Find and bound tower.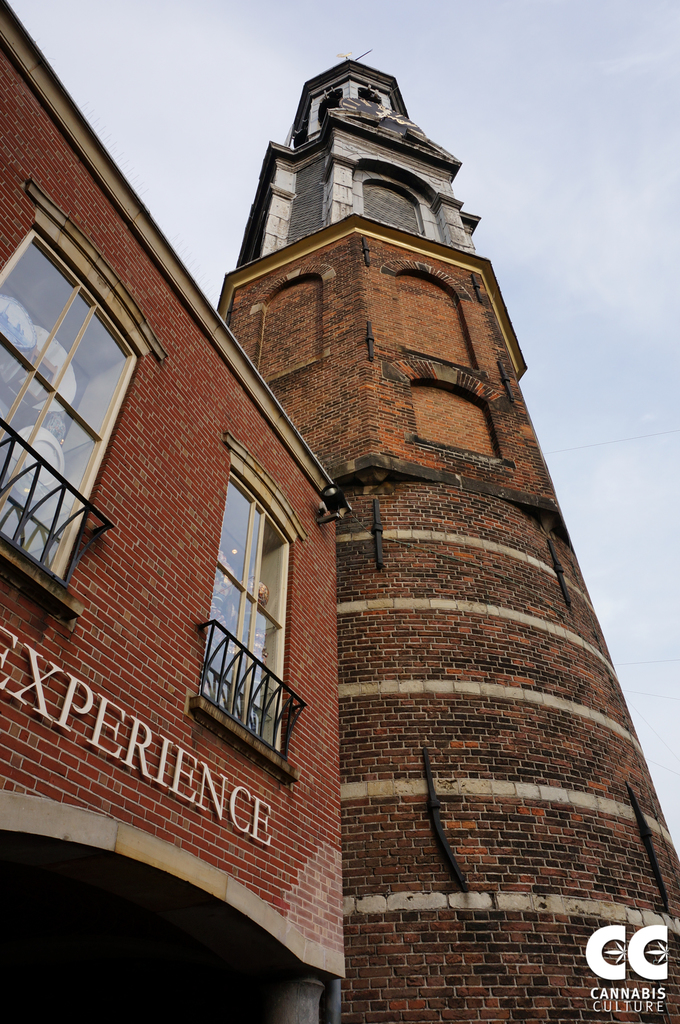
Bound: (x1=216, y1=58, x2=679, y2=1023).
